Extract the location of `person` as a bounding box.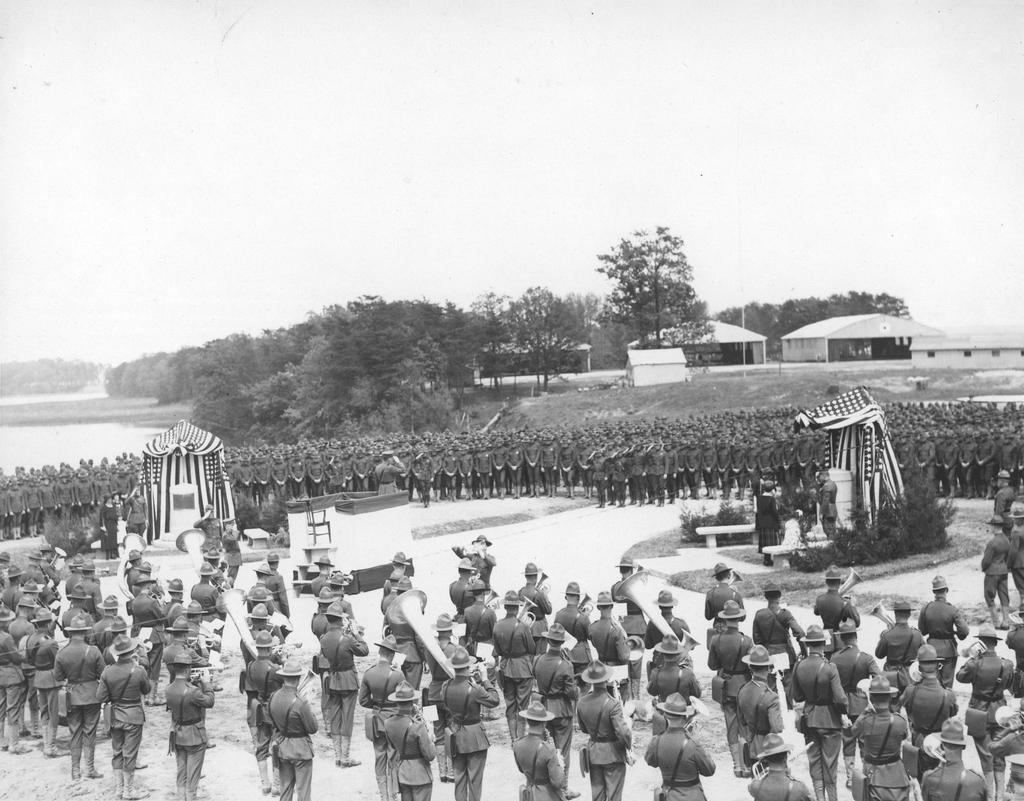
x1=194 y1=559 x2=221 y2=651.
